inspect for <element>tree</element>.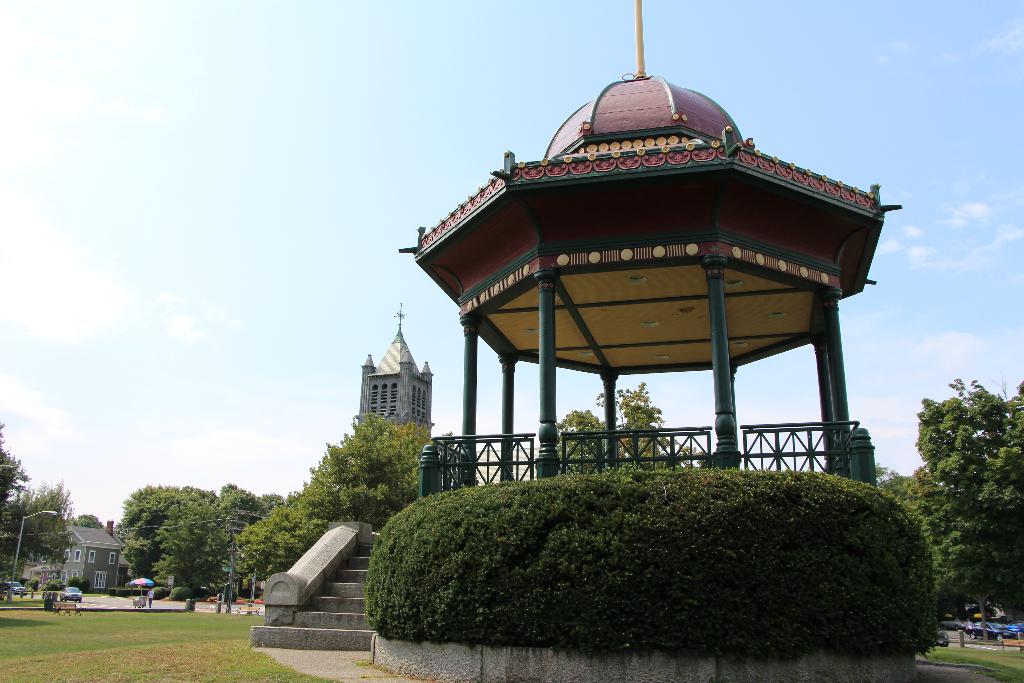
Inspection: crop(876, 458, 908, 493).
